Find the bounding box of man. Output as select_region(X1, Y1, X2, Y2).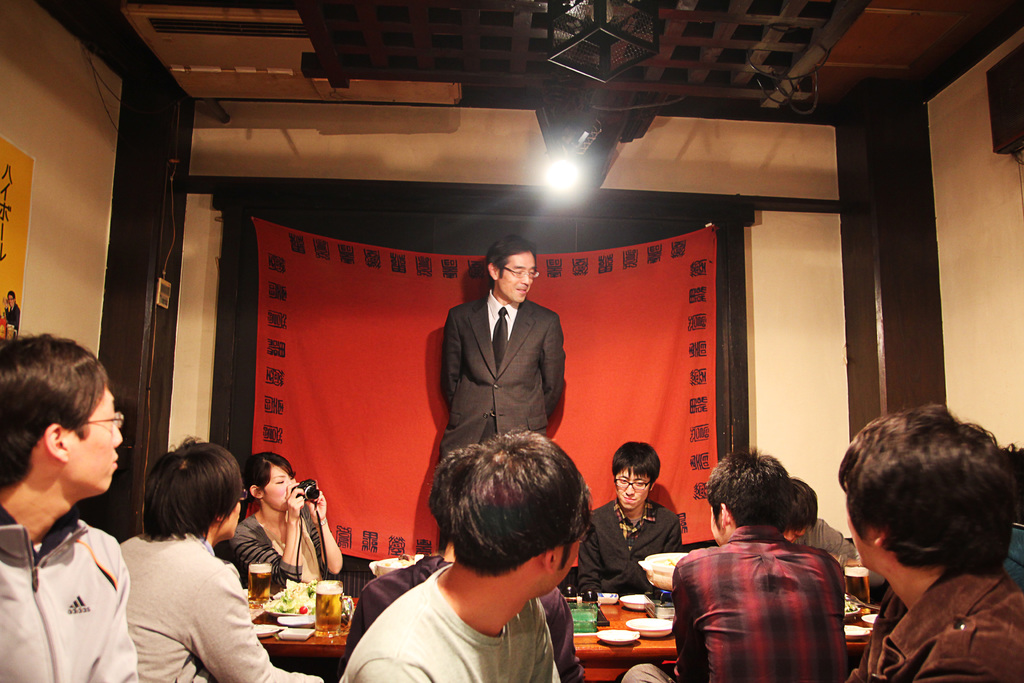
select_region(428, 230, 567, 528).
